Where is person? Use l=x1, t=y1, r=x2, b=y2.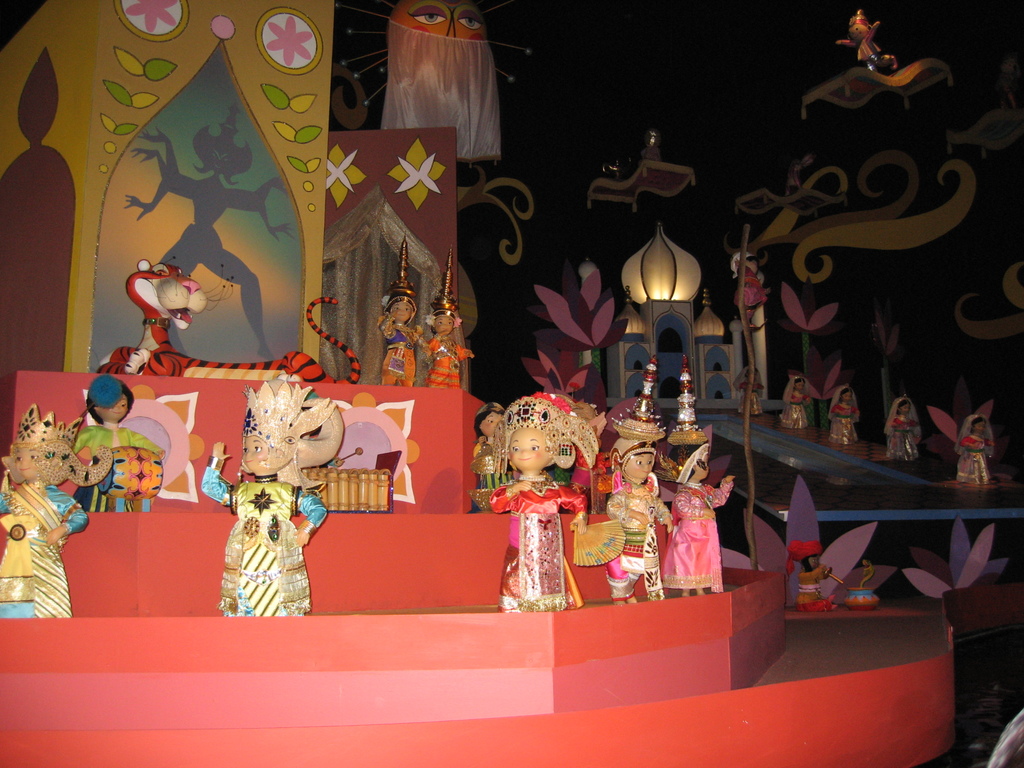
l=488, t=390, r=599, b=608.
